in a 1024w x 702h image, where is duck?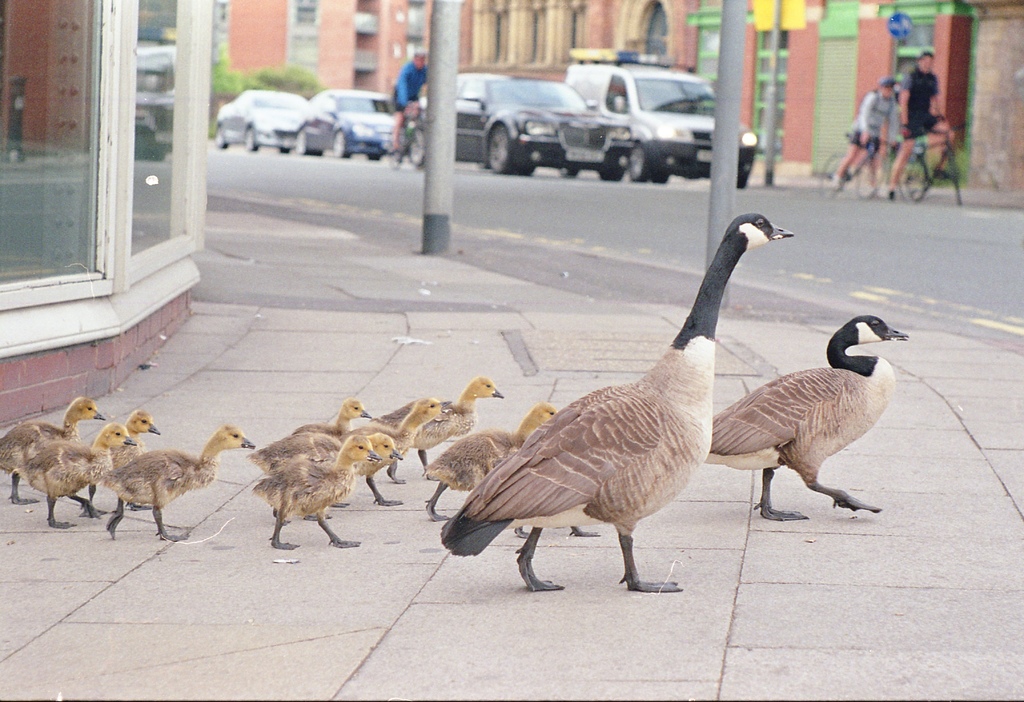
bbox(423, 398, 564, 523).
